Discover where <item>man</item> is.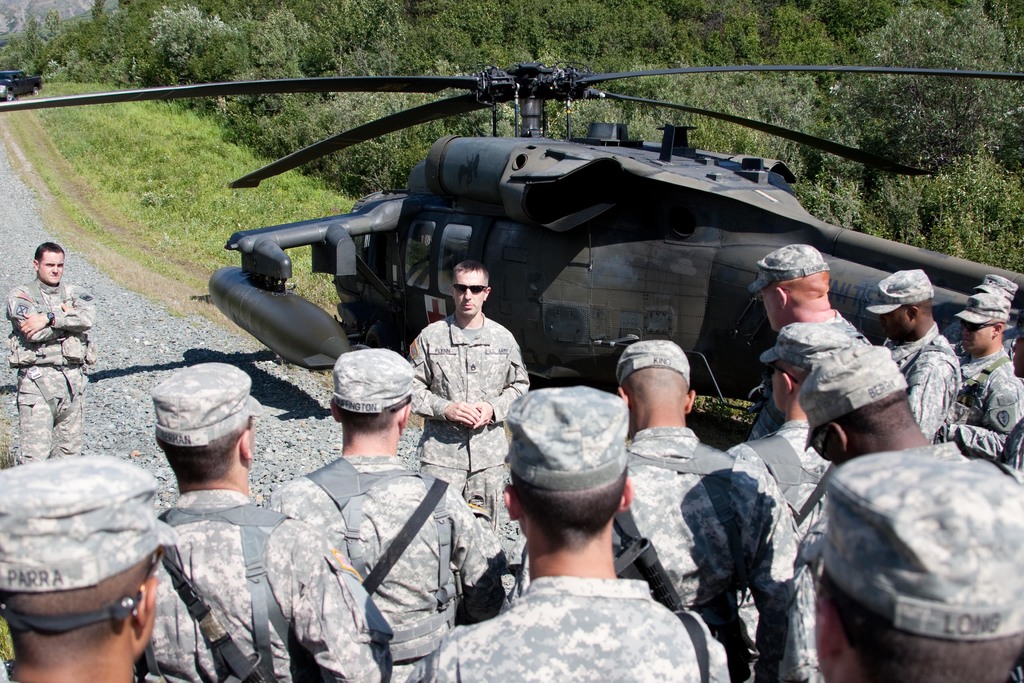
Discovered at crop(132, 361, 394, 682).
